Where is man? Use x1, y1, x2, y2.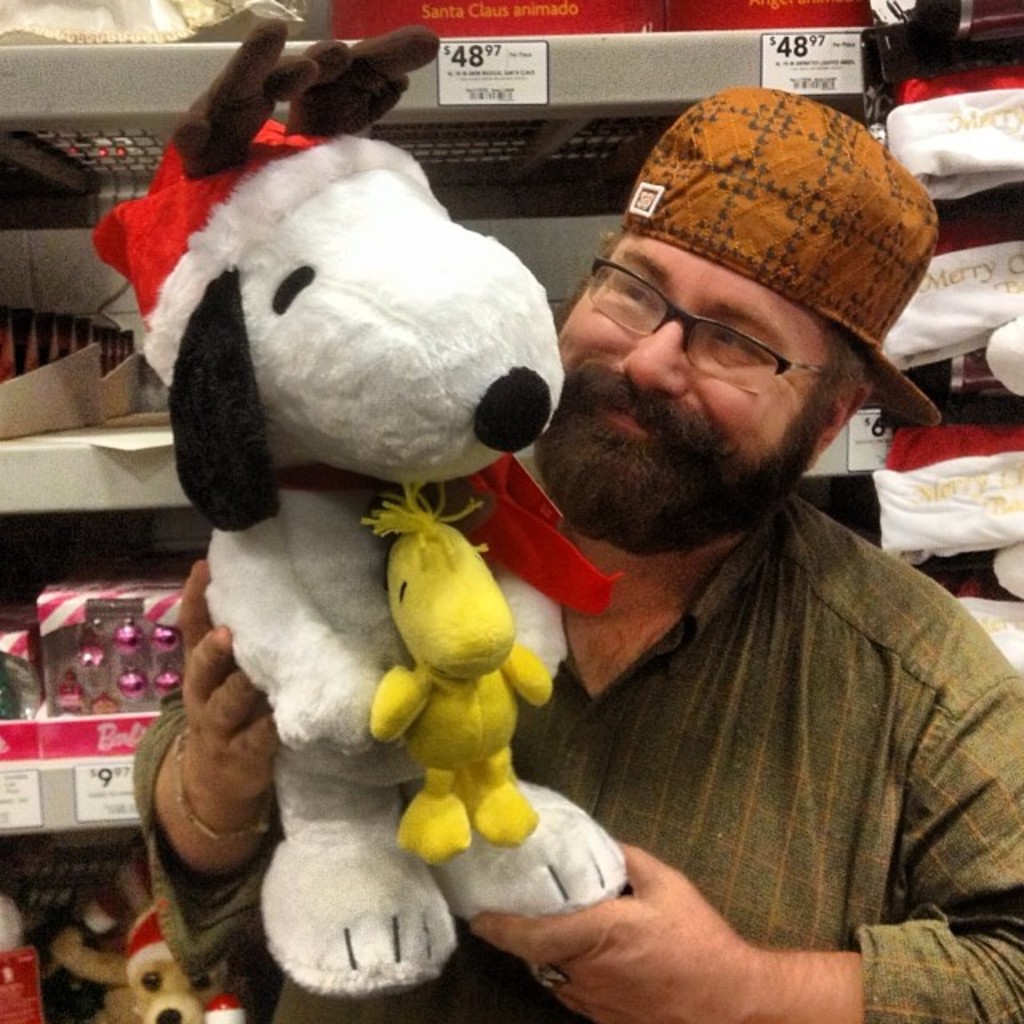
128, 83, 1022, 1022.
